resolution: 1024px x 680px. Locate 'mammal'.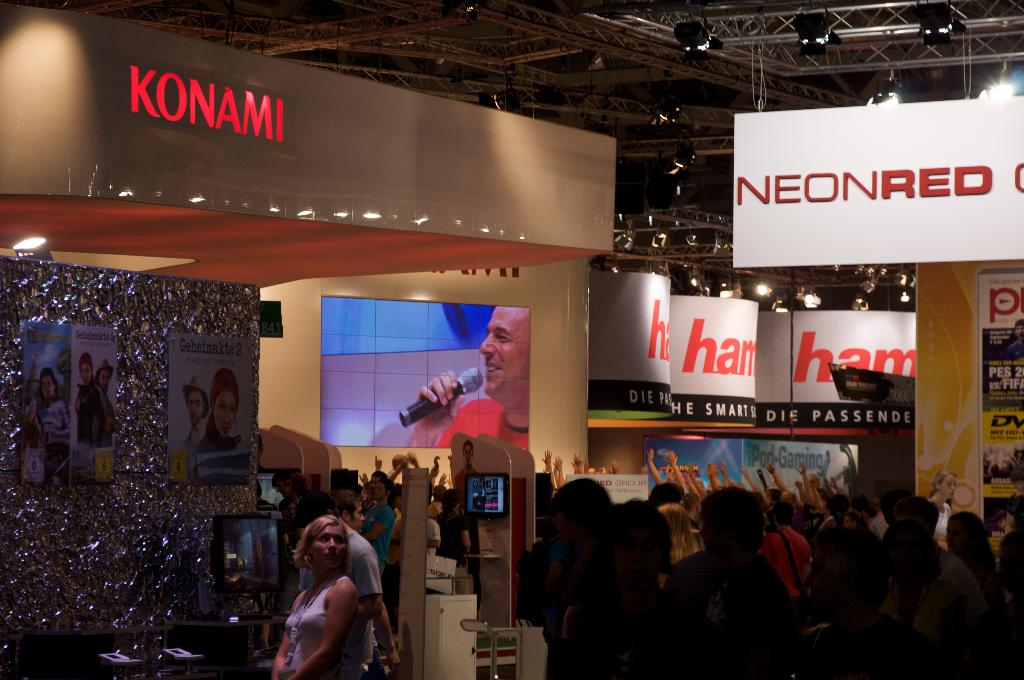
region(42, 369, 76, 441).
